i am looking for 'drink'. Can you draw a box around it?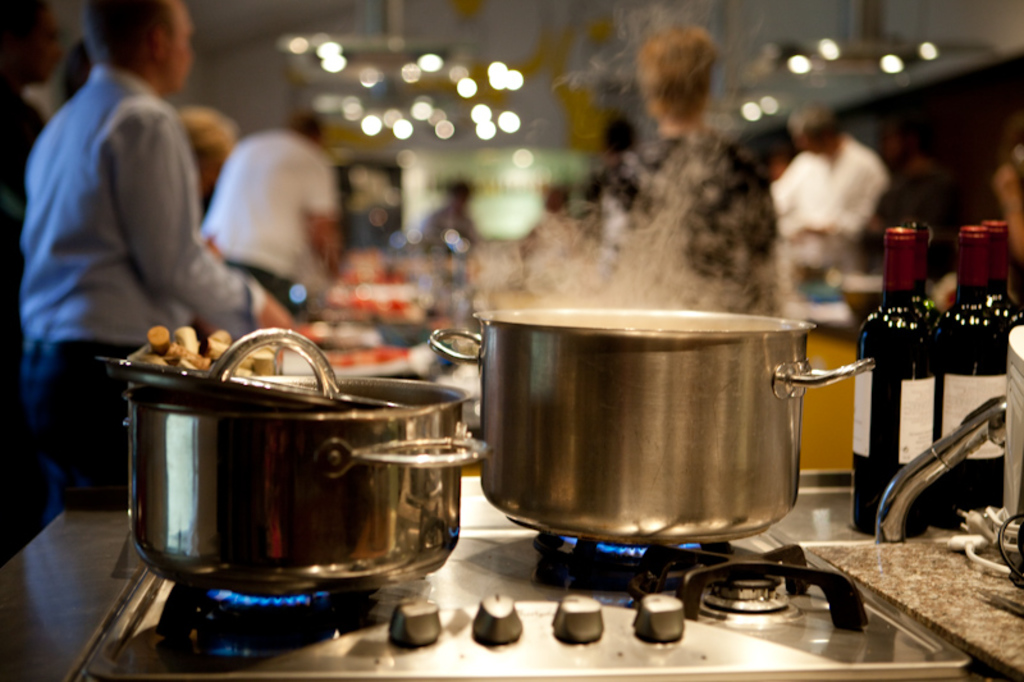
Sure, the bounding box is BBox(986, 221, 1023, 329).
